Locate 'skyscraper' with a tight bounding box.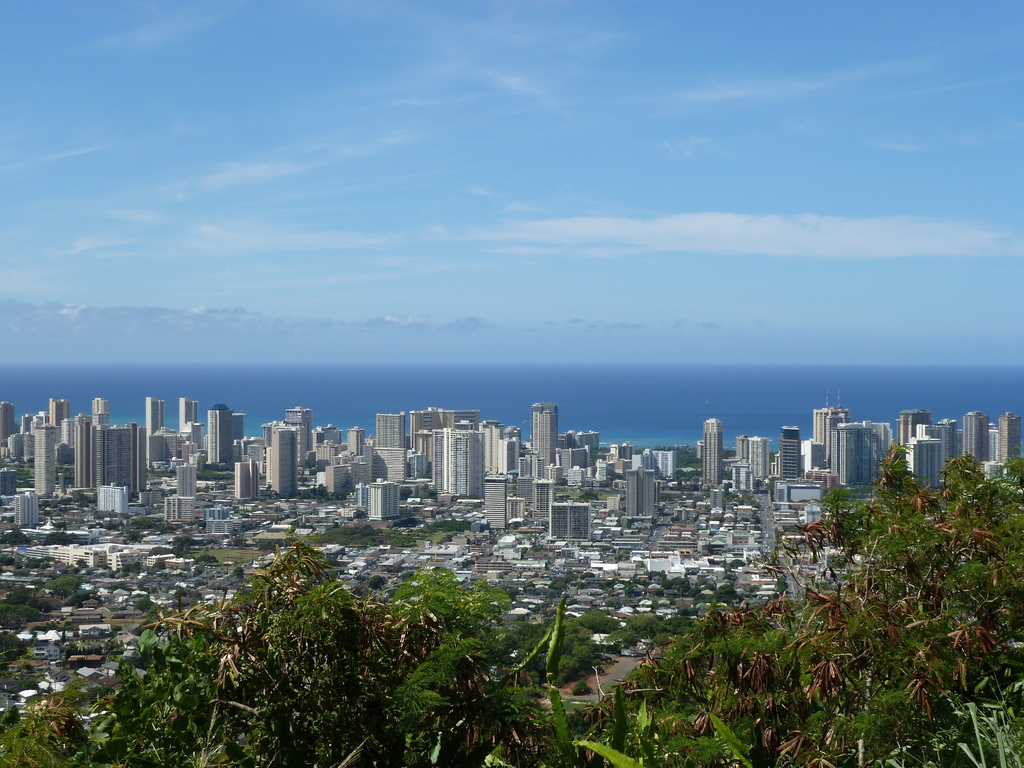
bbox=[75, 419, 146, 490].
